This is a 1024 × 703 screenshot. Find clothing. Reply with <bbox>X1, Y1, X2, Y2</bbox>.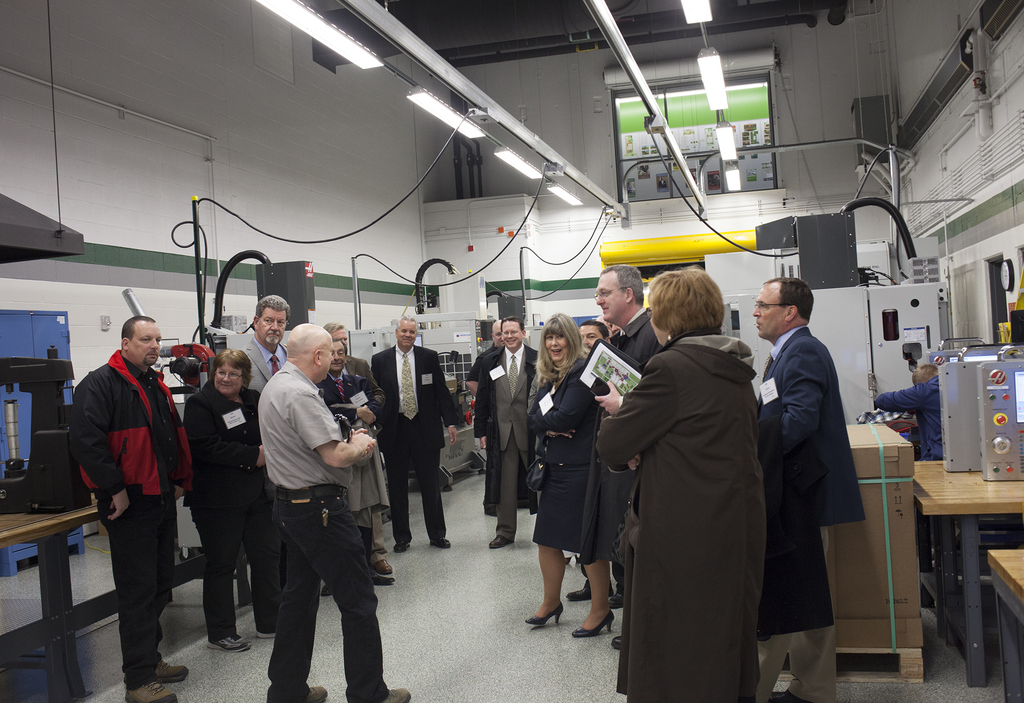
<bbox>342, 350, 391, 414</bbox>.
